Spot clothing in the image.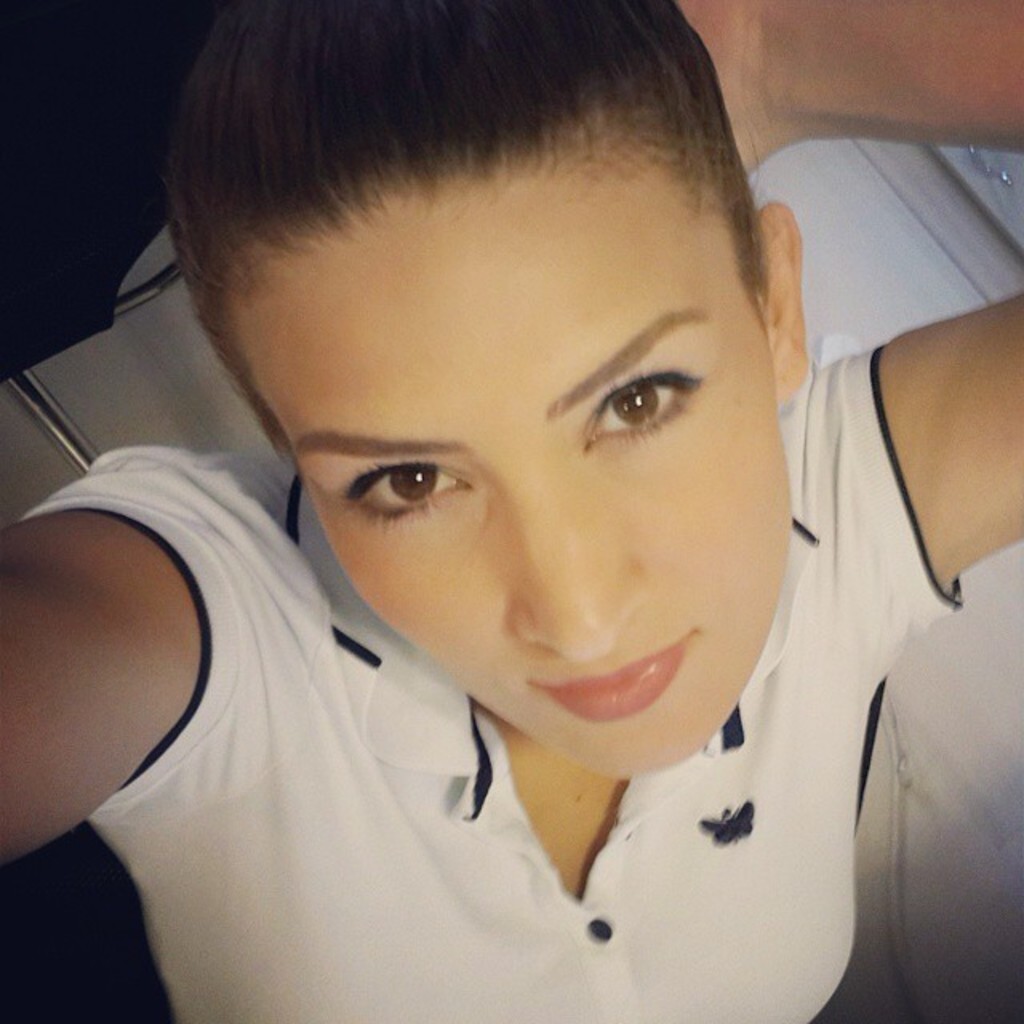
clothing found at [x1=144, y1=517, x2=944, y2=970].
